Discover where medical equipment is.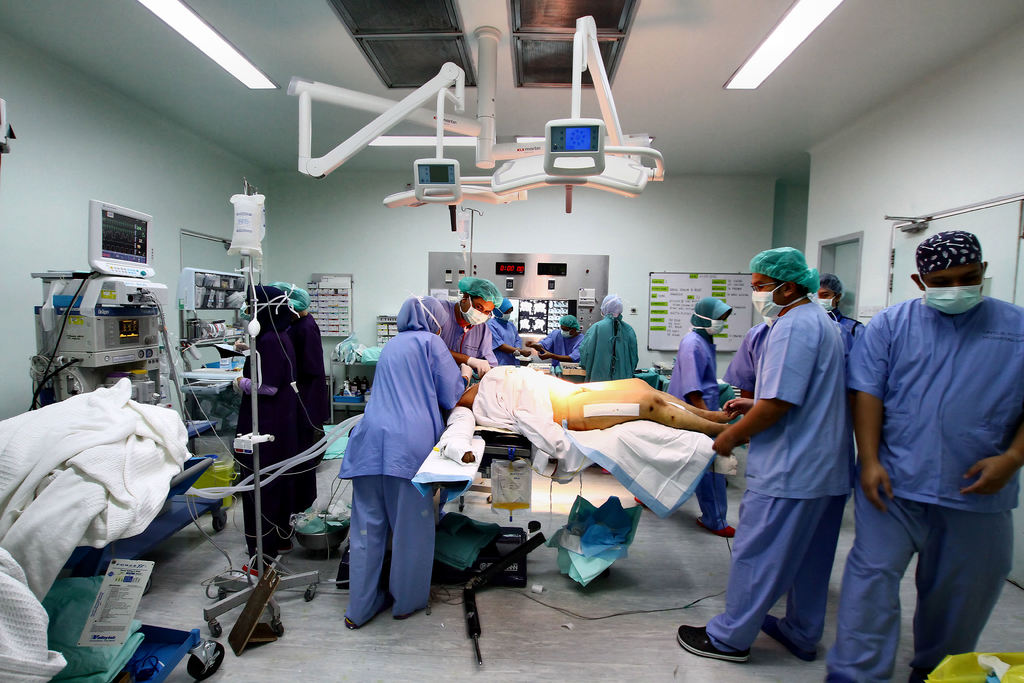
Discovered at (x1=0, y1=97, x2=16, y2=158).
